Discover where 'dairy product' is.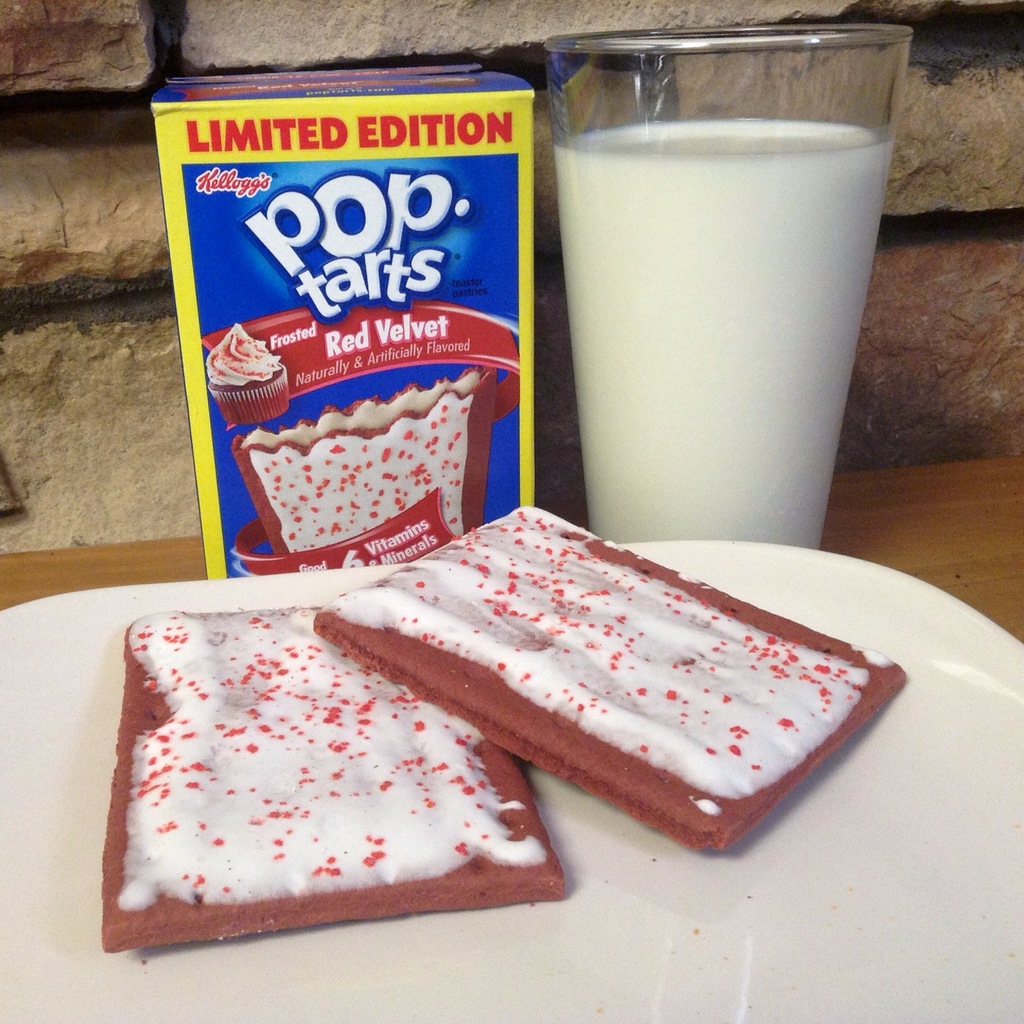
Discovered at 131,596,472,915.
